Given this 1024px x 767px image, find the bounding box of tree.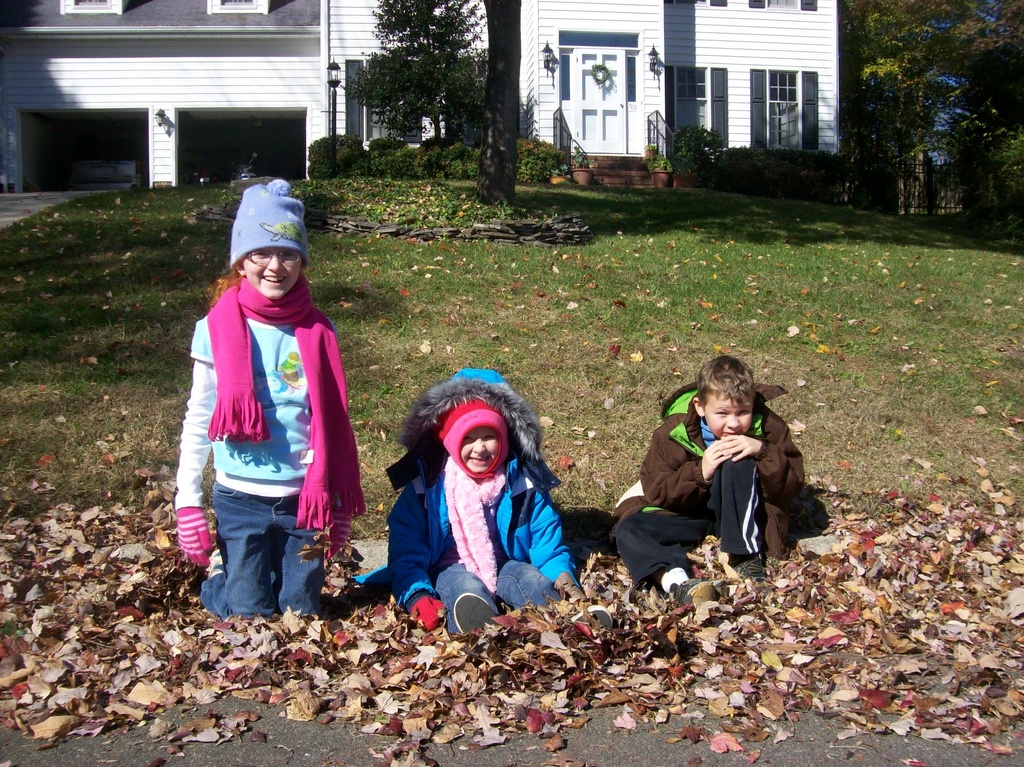
478,0,520,197.
